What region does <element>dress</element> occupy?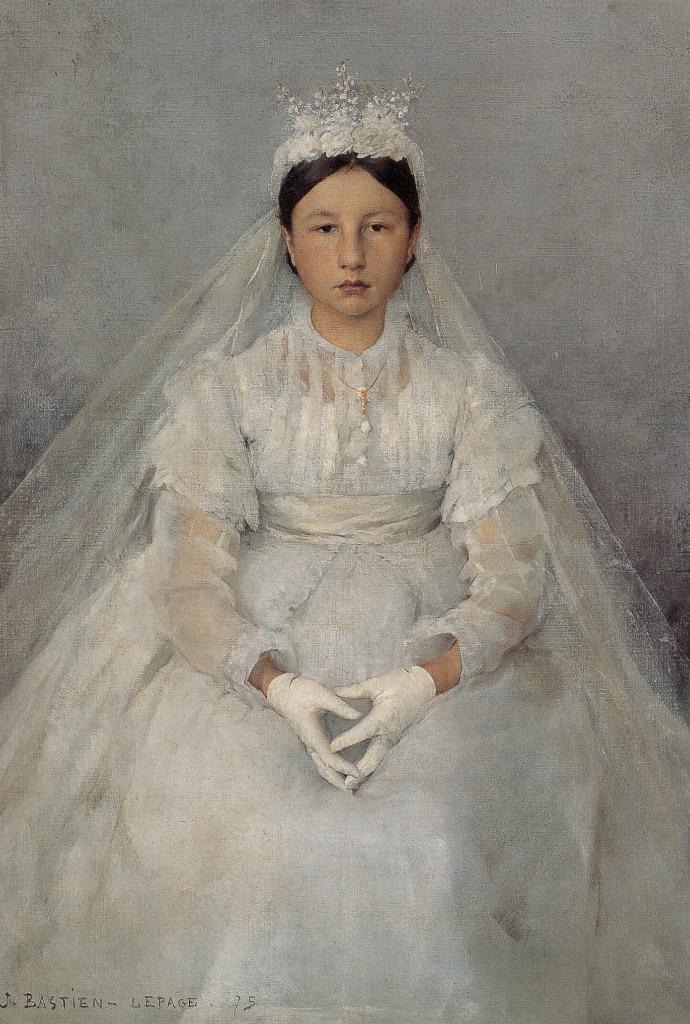
0:292:689:1023.
